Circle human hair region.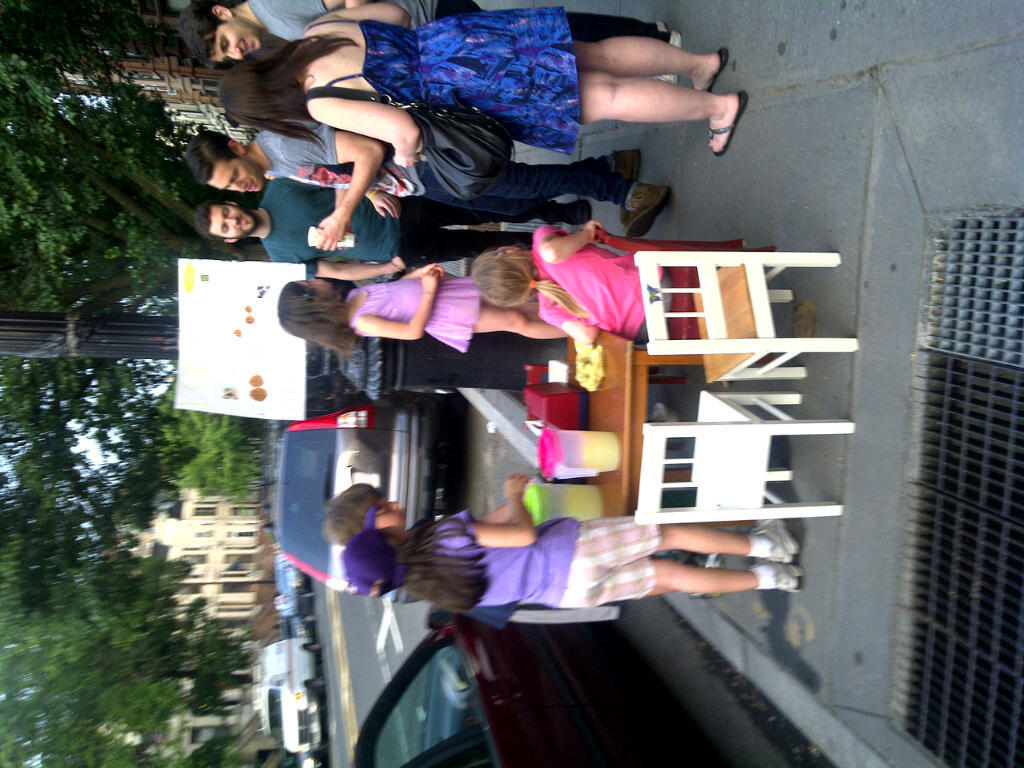
Region: select_region(273, 273, 371, 359).
